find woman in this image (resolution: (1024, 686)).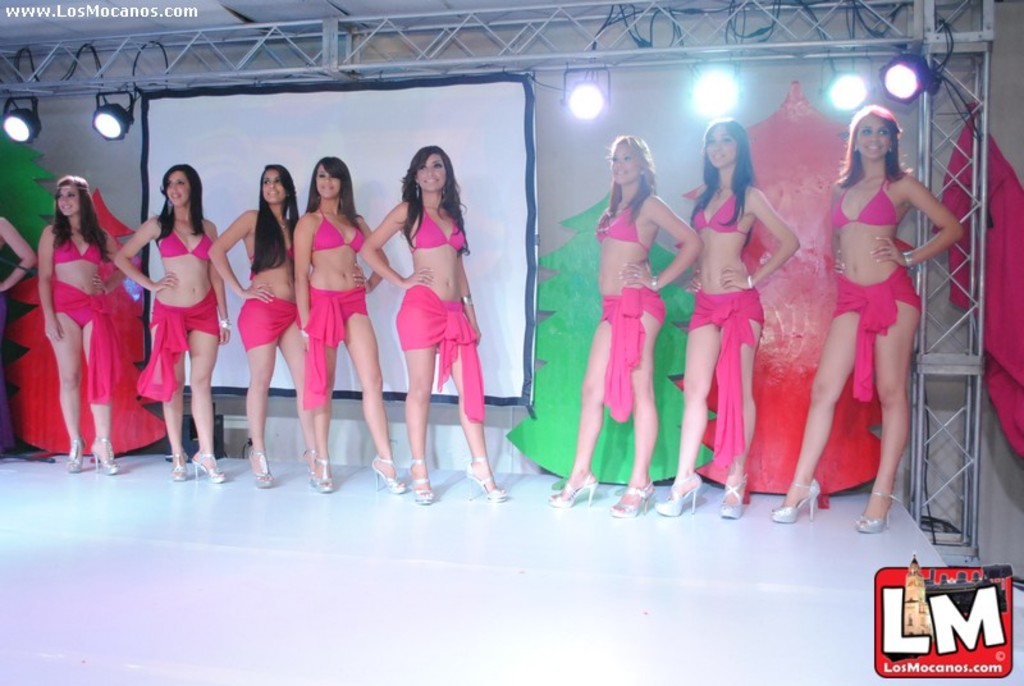
[x1=206, y1=163, x2=315, y2=489].
